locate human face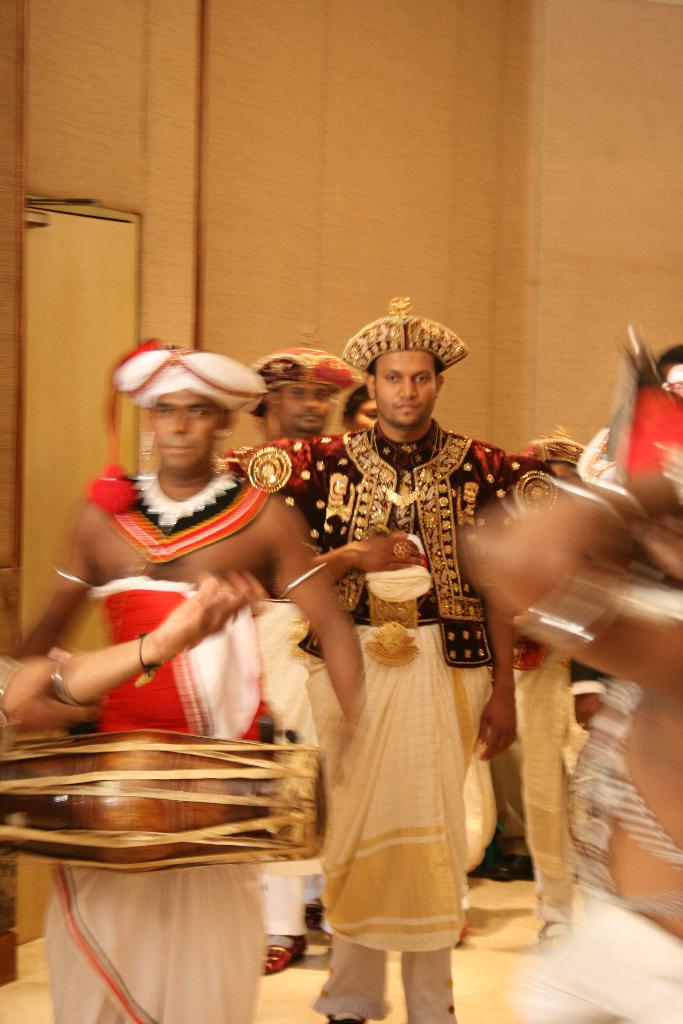
pyautogui.locateOnScreen(373, 344, 434, 429)
